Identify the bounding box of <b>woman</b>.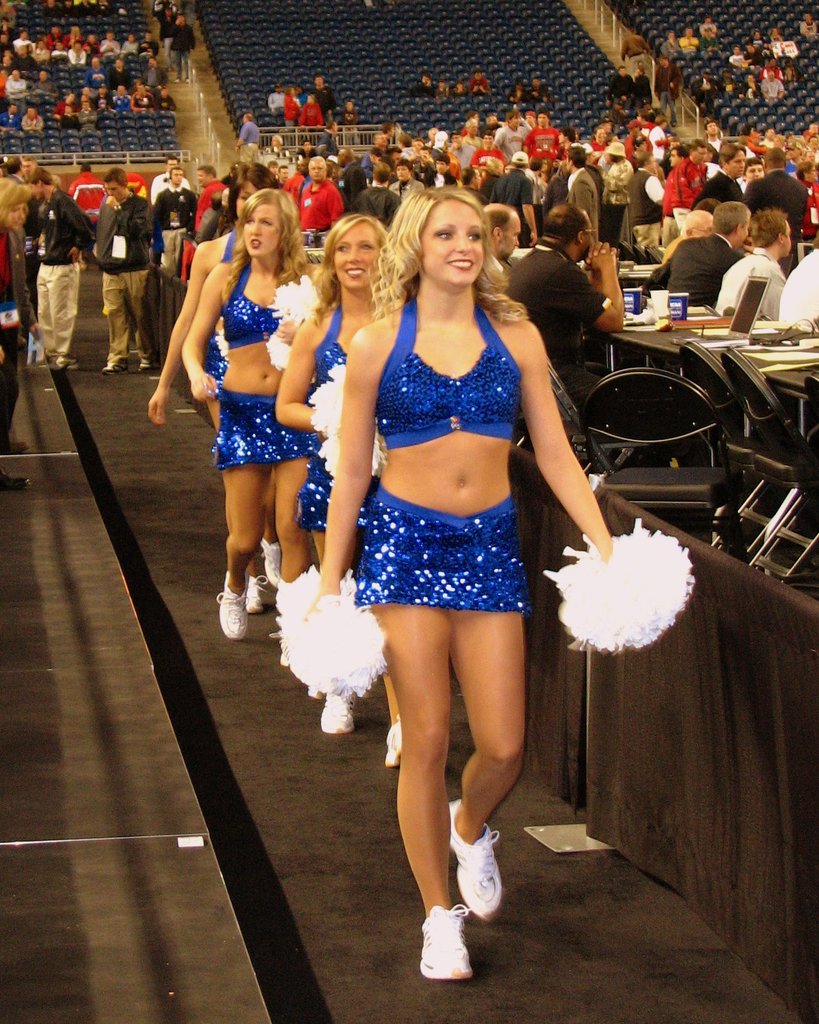
{"x1": 312, "y1": 179, "x2": 622, "y2": 982}.
